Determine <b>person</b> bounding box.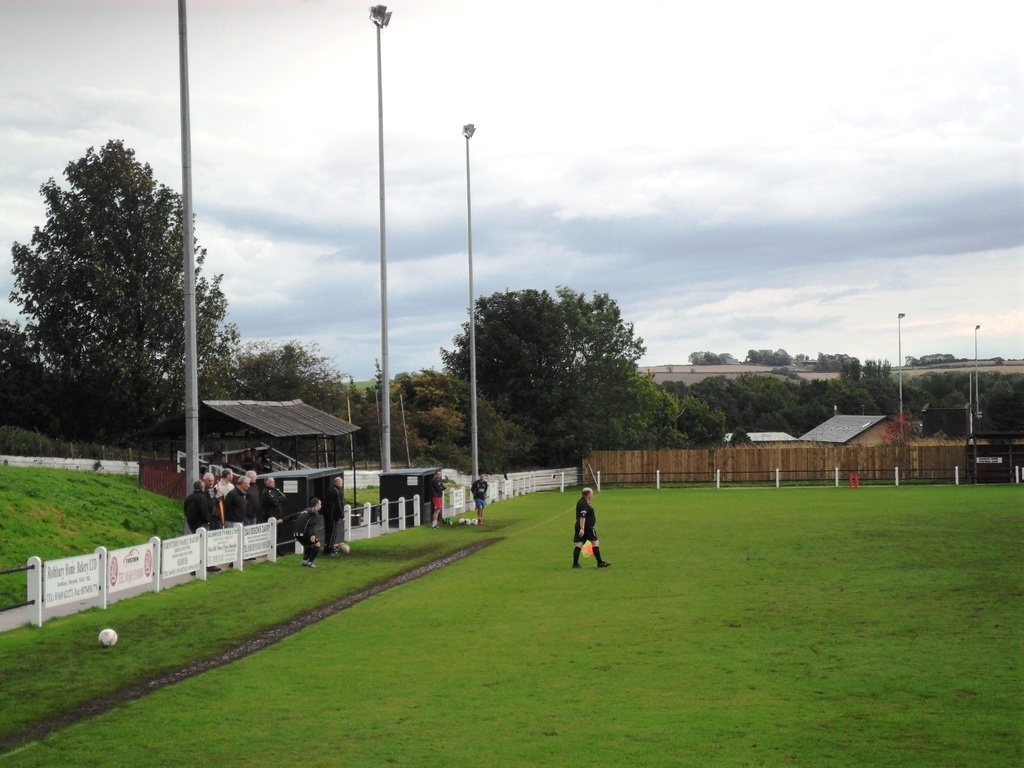
Determined: [left=225, top=476, right=259, bottom=570].
